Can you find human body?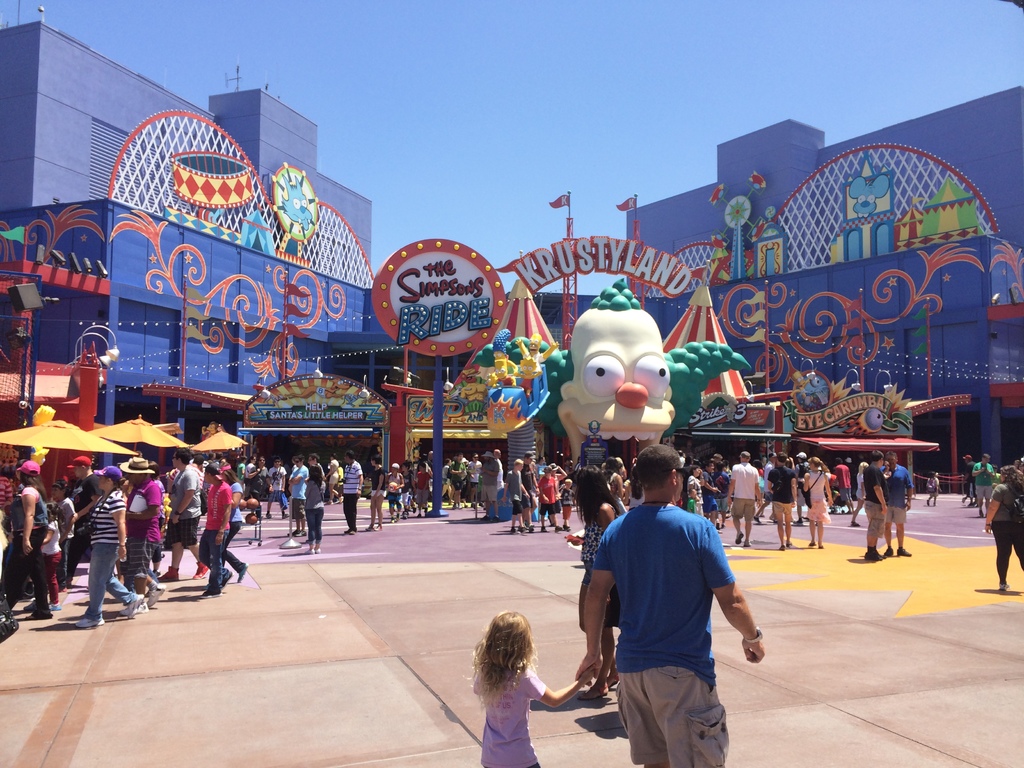
Yes, bounding box: [849,460,867,525].
